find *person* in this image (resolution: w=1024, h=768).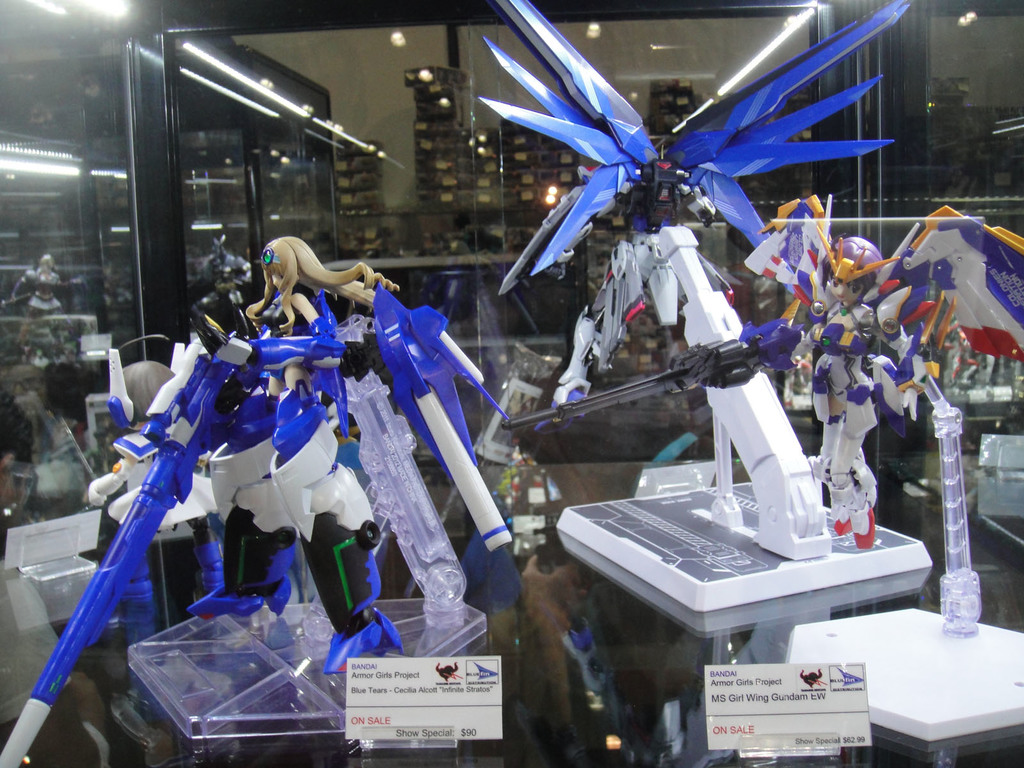
<bbox>90, 234, 400, 674</bbox>.
